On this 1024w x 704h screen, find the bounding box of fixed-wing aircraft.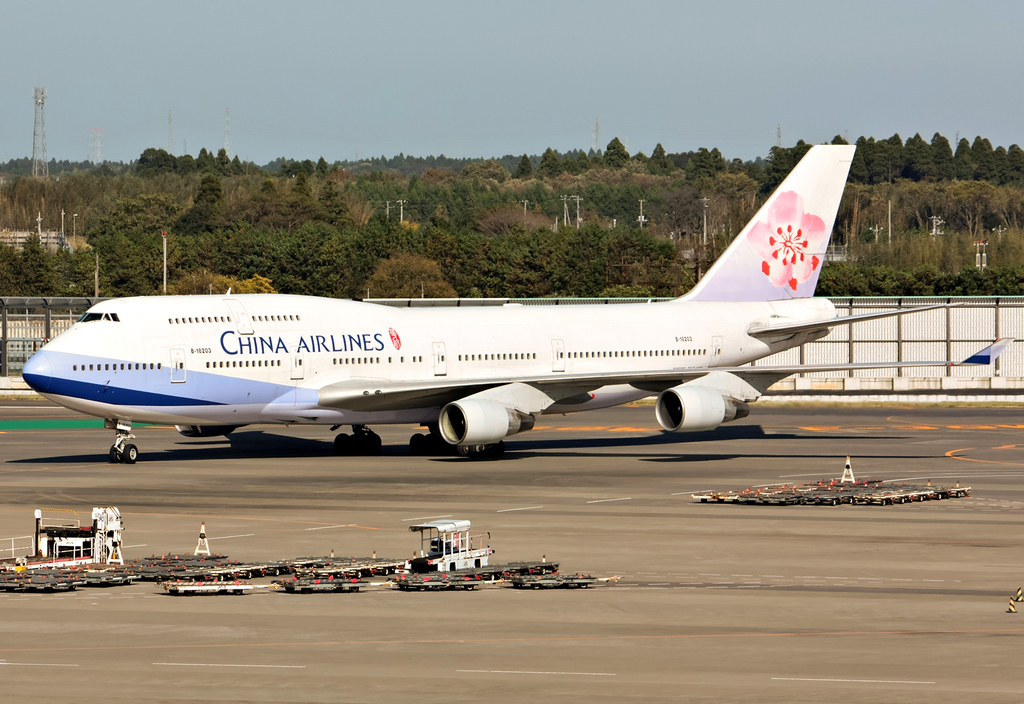
Bounding box: 17/141/1019/463.
